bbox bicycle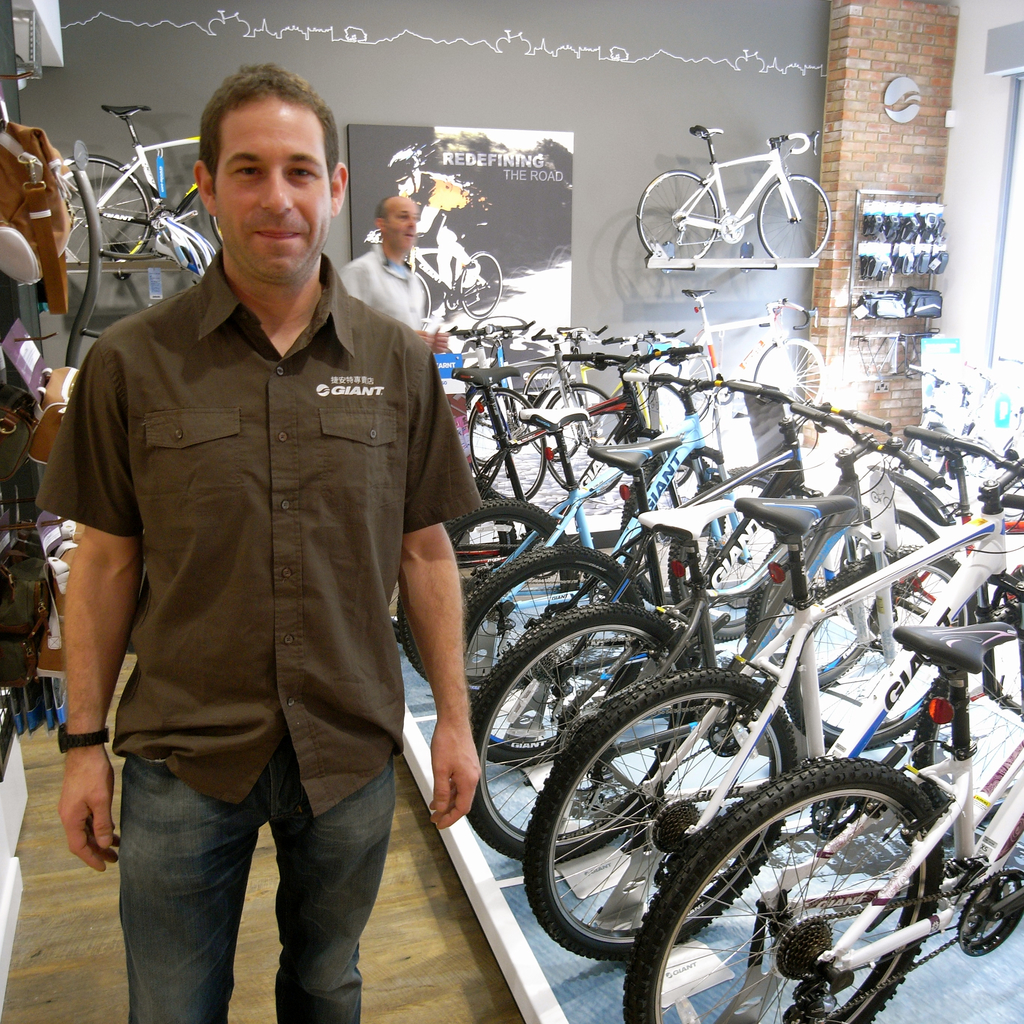
crop(623, 106, 846, 305)
